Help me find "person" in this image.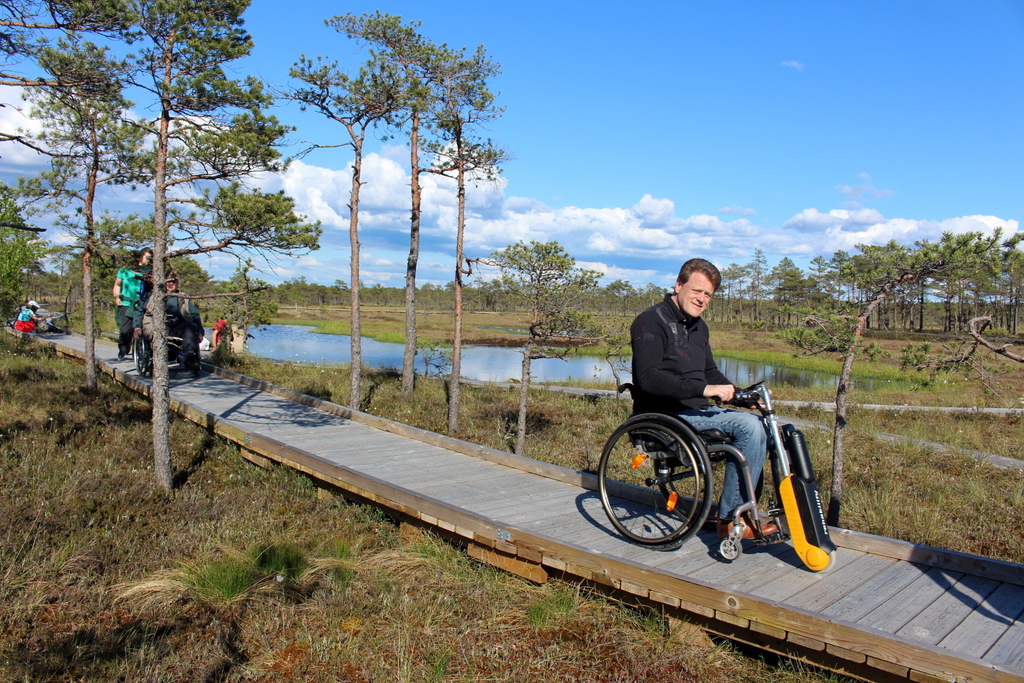
Found it: 132,274,204,360.
